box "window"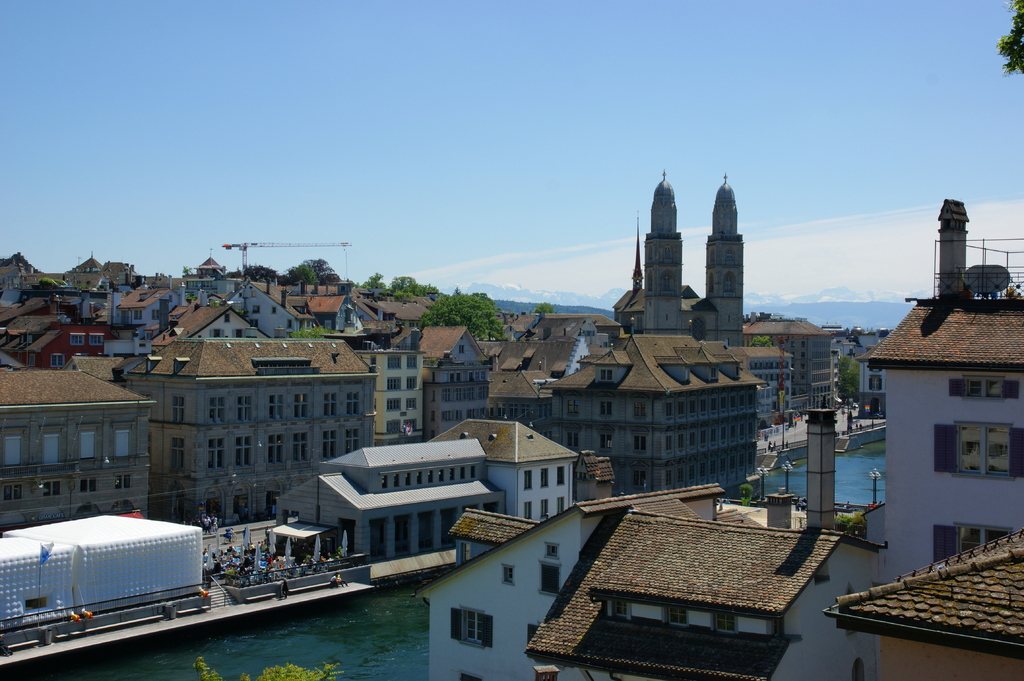
[left=564, top=431, right=582, bottom=451]
